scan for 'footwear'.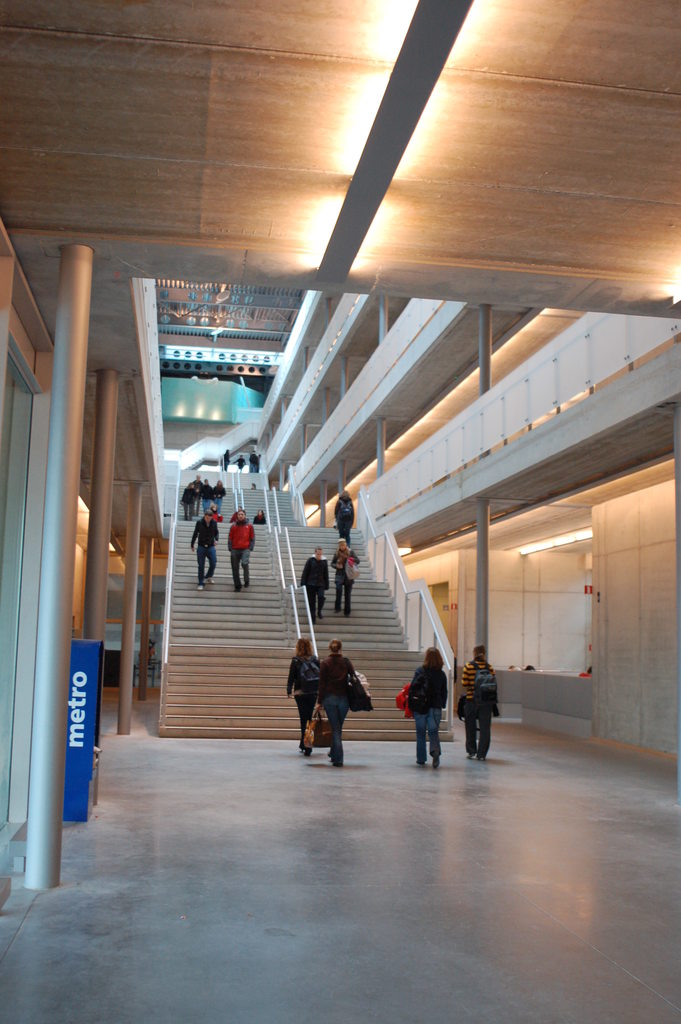
Scan result: bbox=(480, 751, 498, 764).
